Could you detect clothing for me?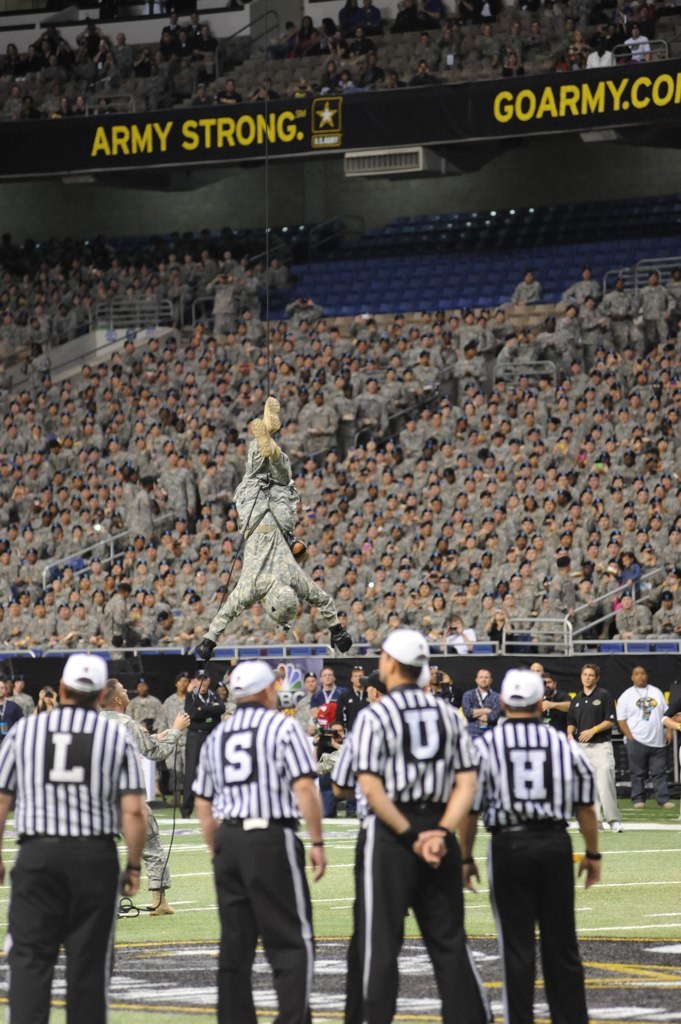
Detection result: detection(545, 683, 569, 738).
